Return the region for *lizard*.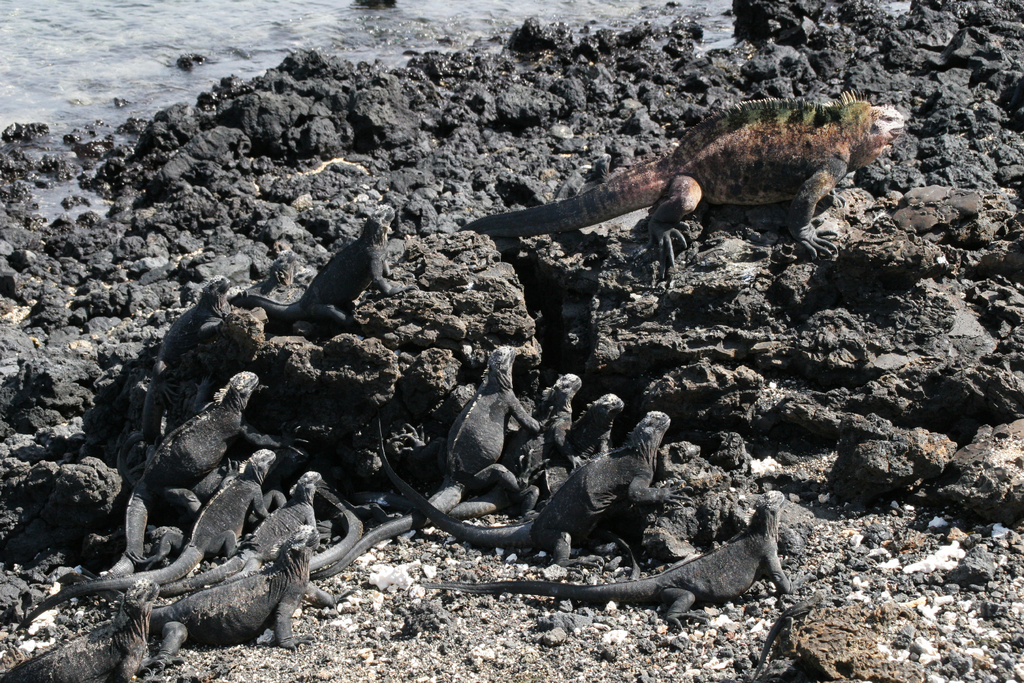
{"x1": 418, "y1": 360, "x2": 568, "y2": 508}.
